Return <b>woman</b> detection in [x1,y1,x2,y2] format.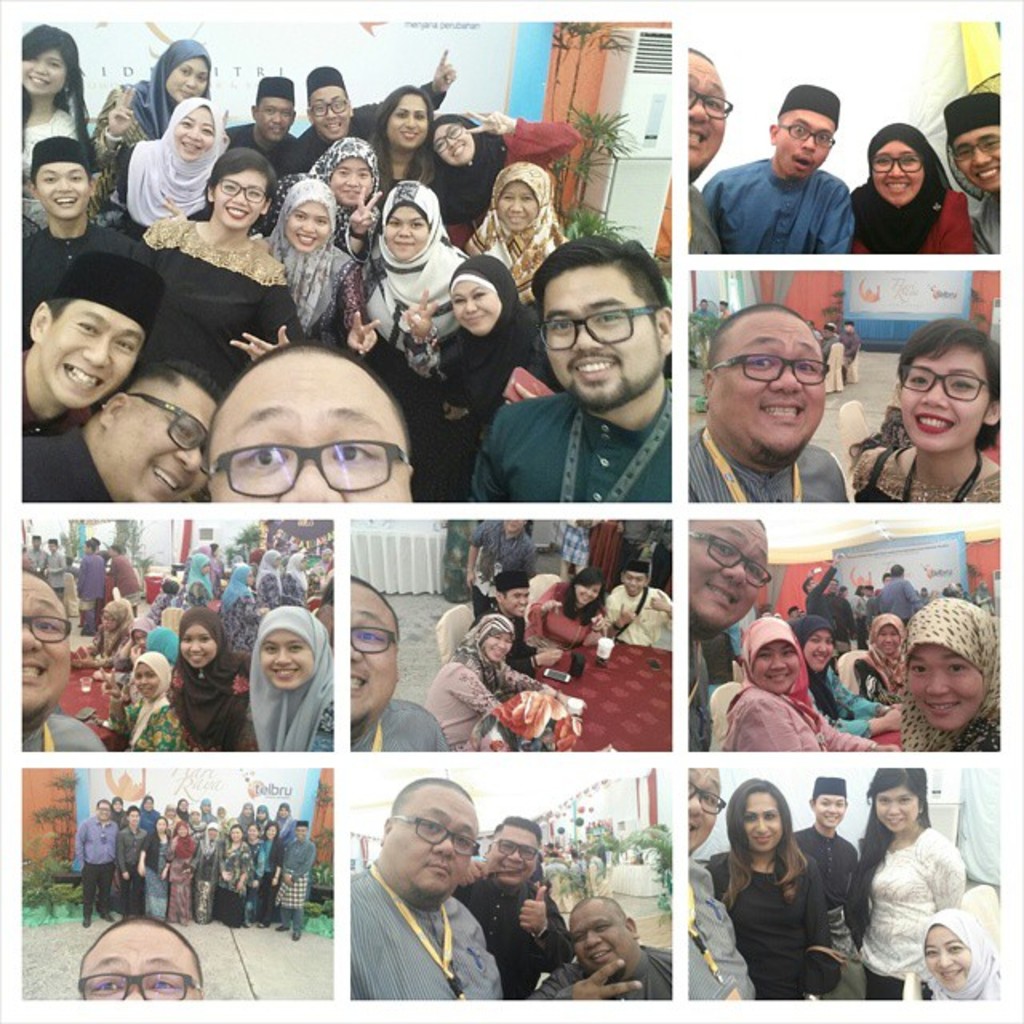
[926,907,1006,1002].
